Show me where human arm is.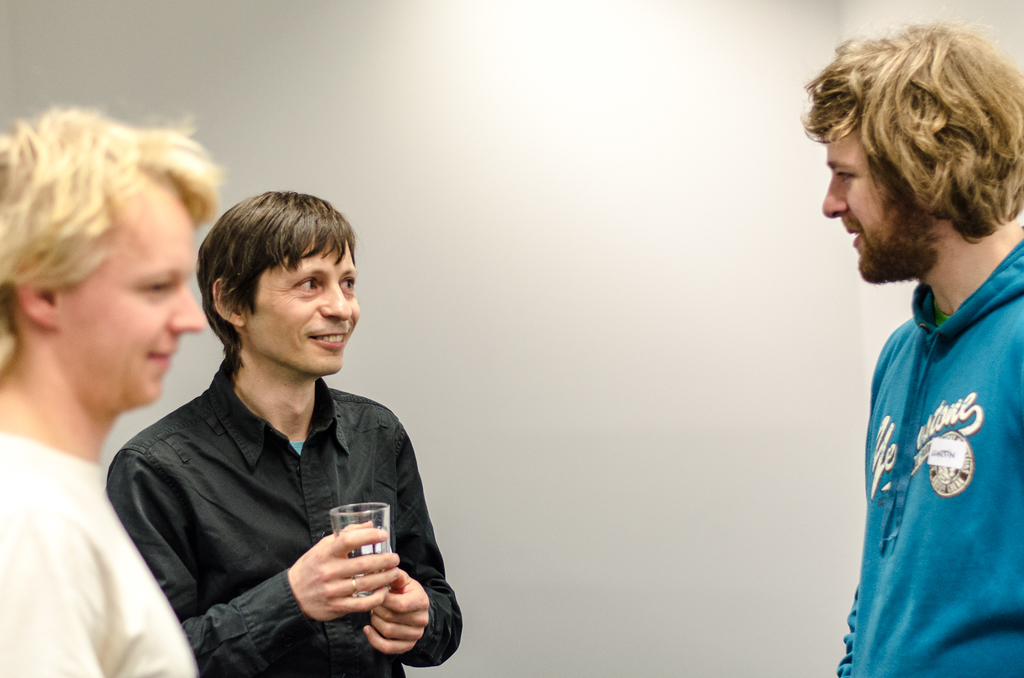
human arm is at left=104, top=454, right=396, bottom=675.
